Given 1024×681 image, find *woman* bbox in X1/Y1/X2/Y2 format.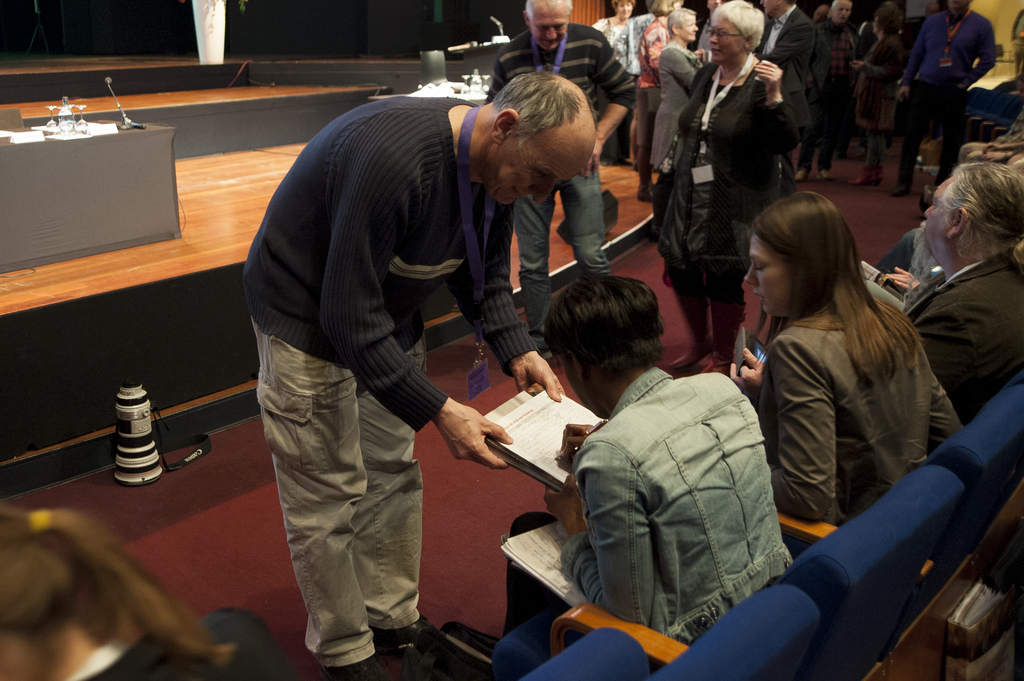
593/0/635/172.
